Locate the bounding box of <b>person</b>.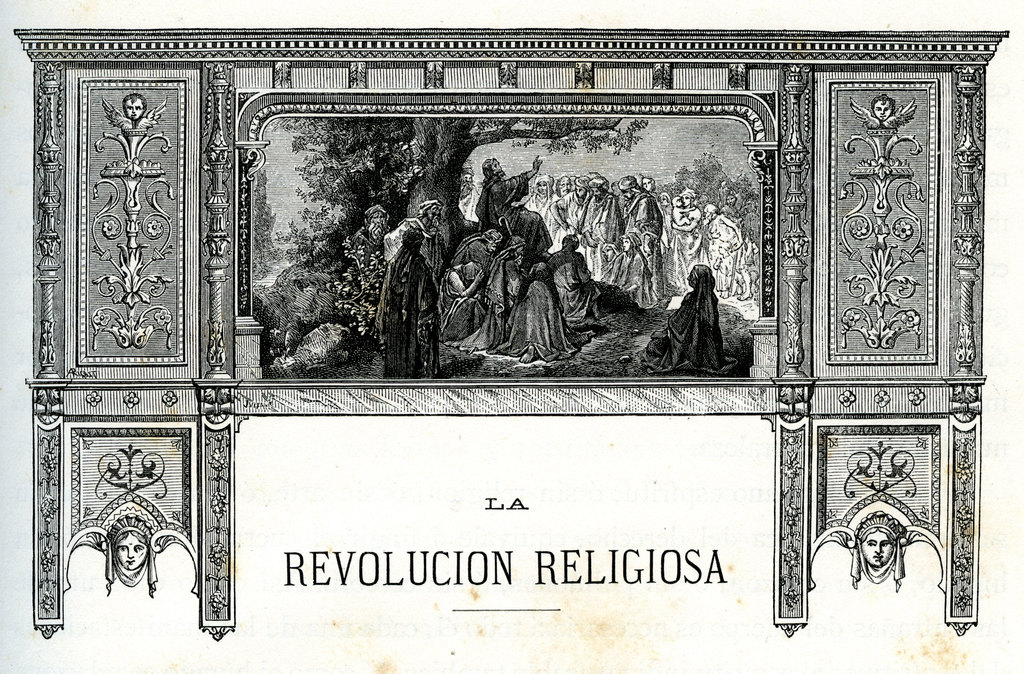
Bounding box: (x1=648, y1=258, x2=737, y2=379).
